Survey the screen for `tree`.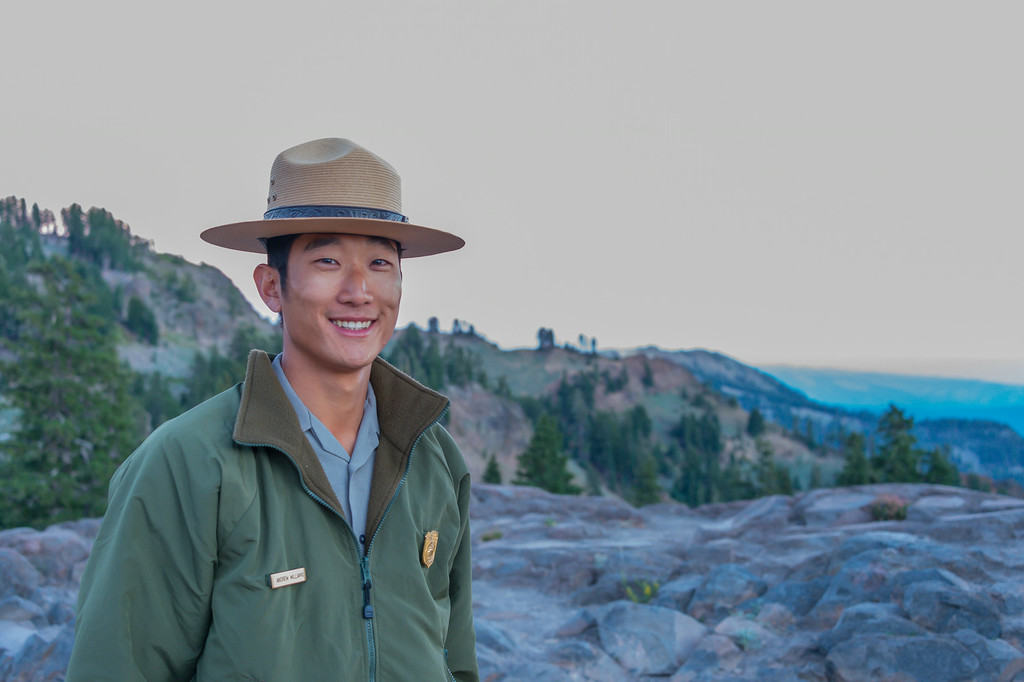
Survey found: detection(569, 330, 598, 356).
